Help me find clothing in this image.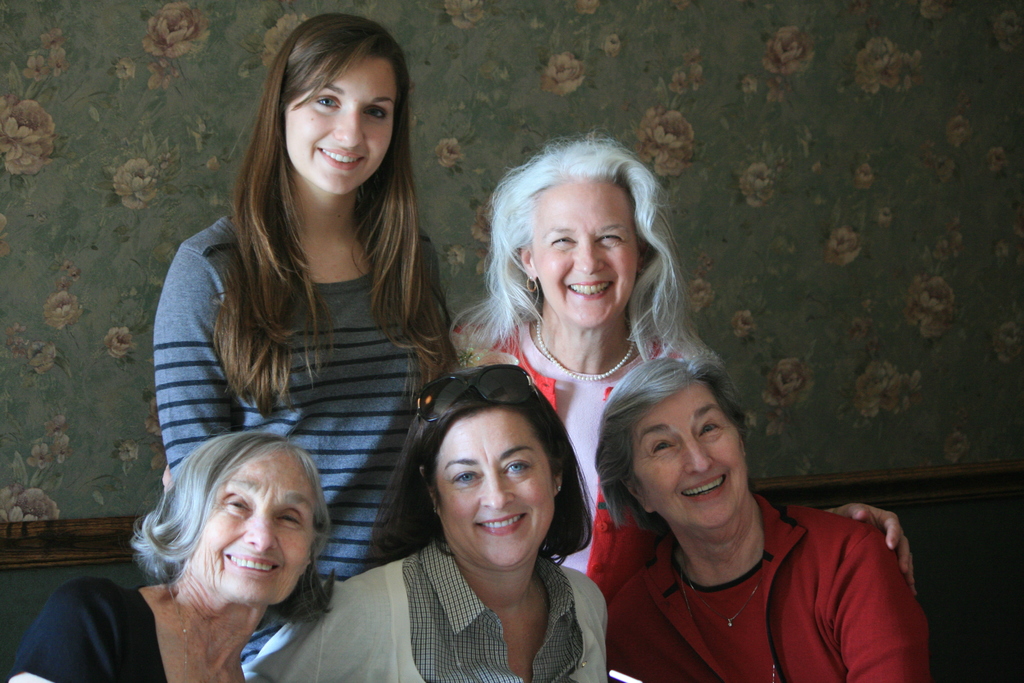
Found it: 458:318:716:589.
